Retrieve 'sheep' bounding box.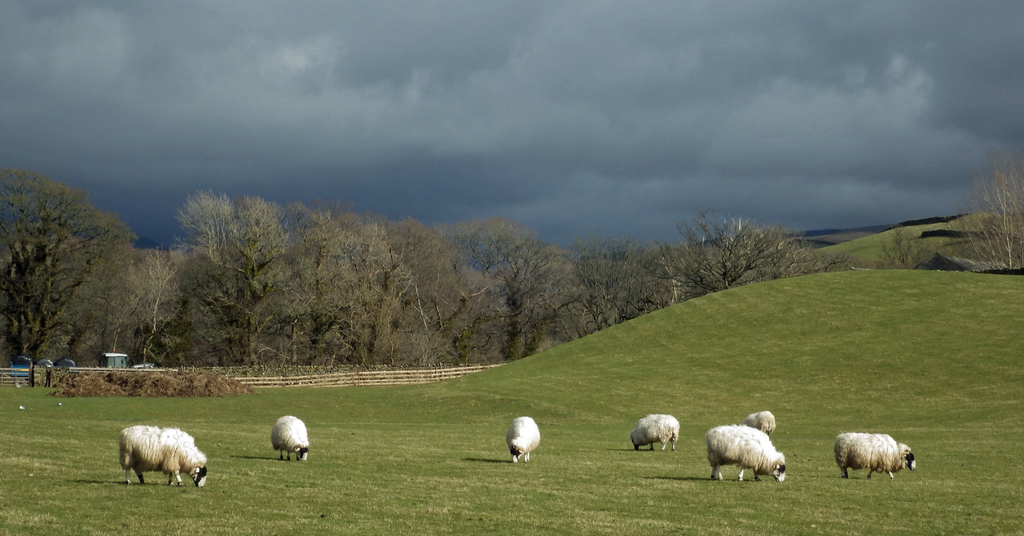
Bounding box: bbox(116, 423, 205, 485).
